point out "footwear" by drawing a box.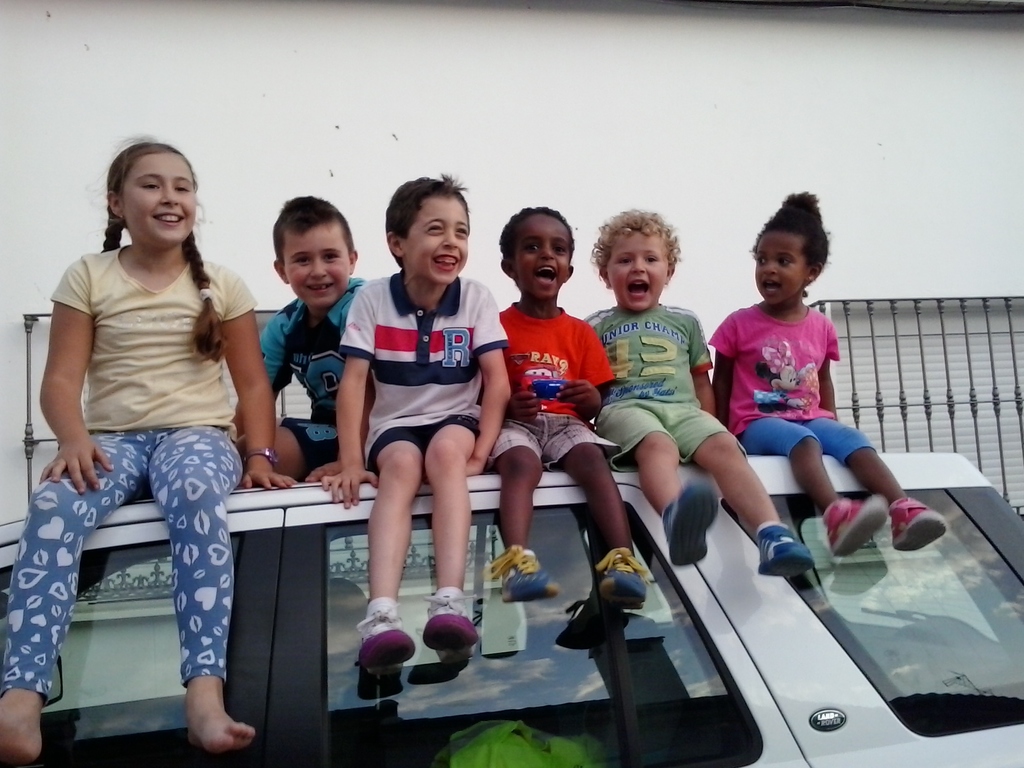
left=756, top=526, right=815, bottom=578.
